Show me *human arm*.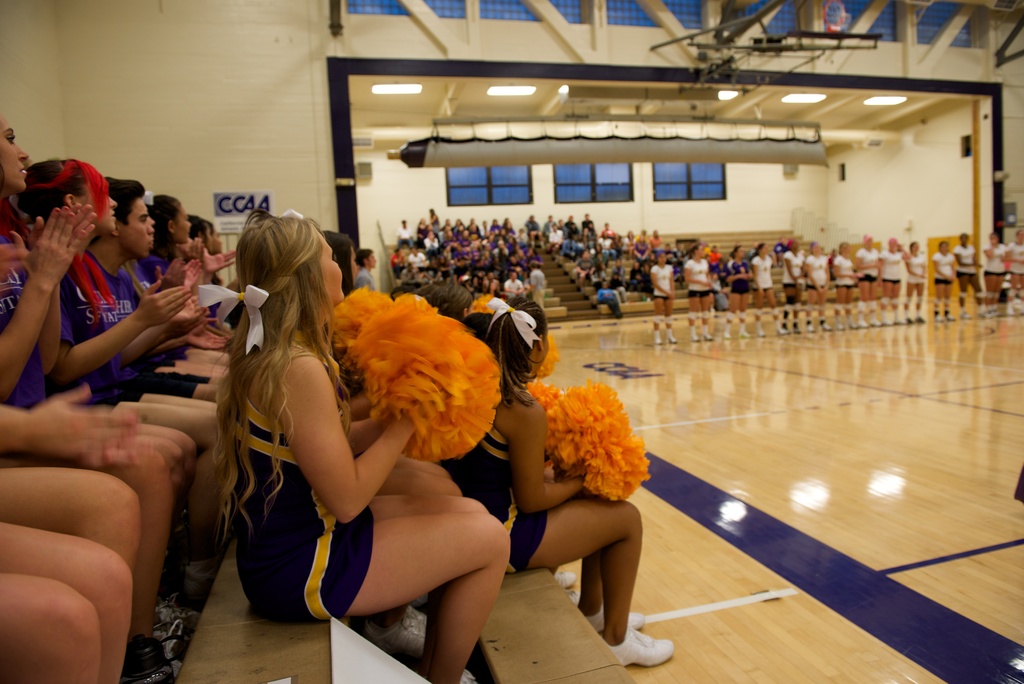
*human arm* is here: pyautogui.locateOnScreen(671, 275, 675, 298).
